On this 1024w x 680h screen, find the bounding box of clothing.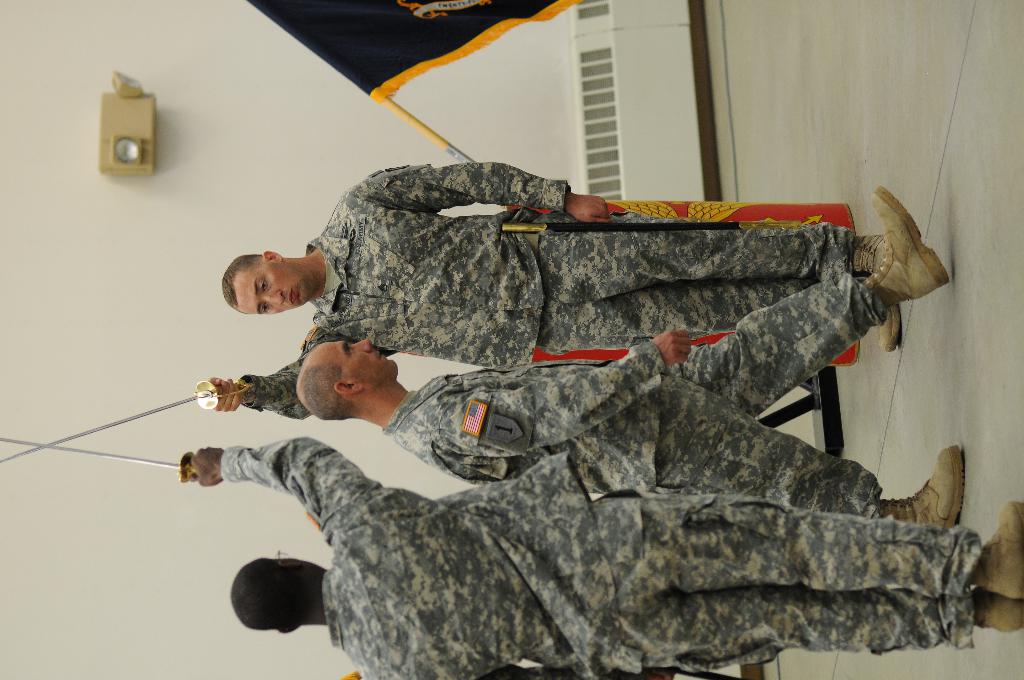
Bounding box: BBox(220, 451, 984, 679).
